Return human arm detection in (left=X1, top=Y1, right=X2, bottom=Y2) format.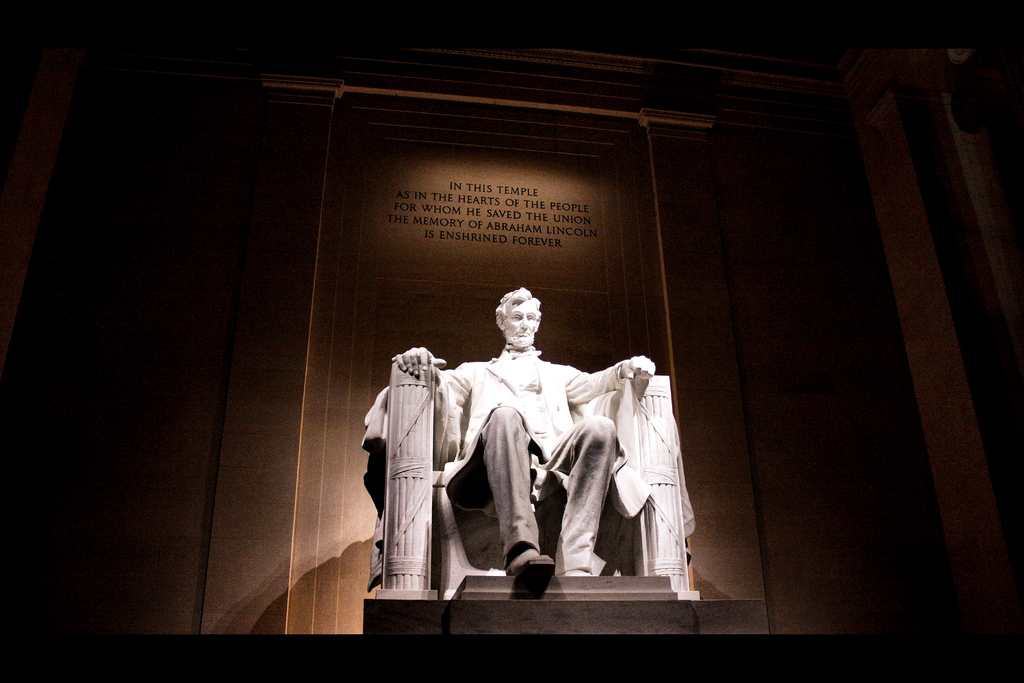
(left=568, top=349, right=657, bottom=411).
